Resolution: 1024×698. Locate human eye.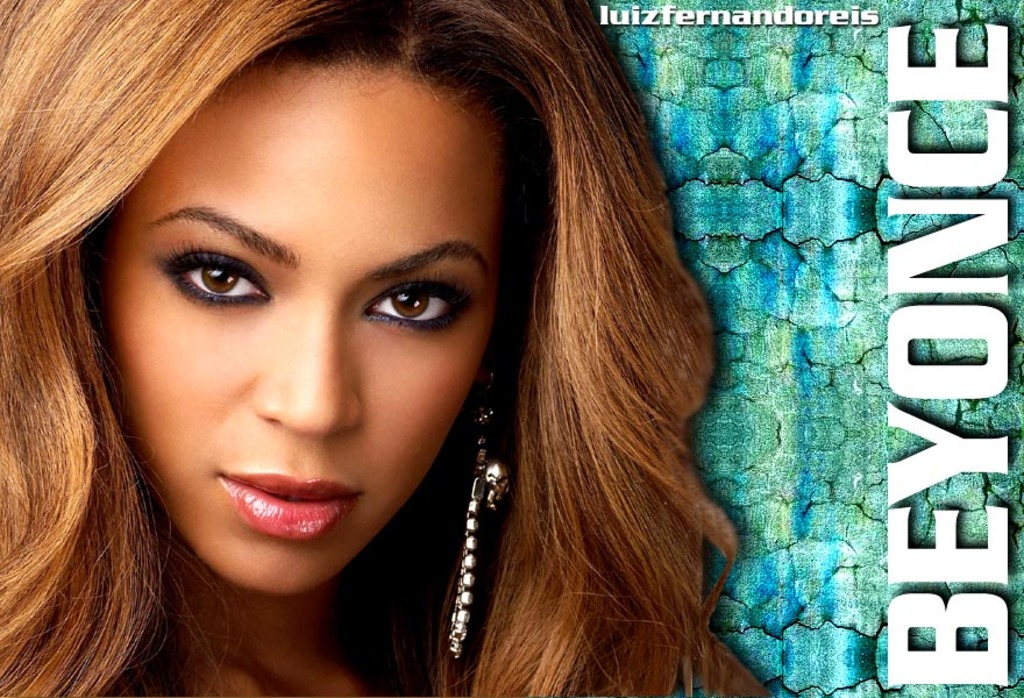
{"x1": 358, "y1": 270, "x2": 471, "y2": 341}.
